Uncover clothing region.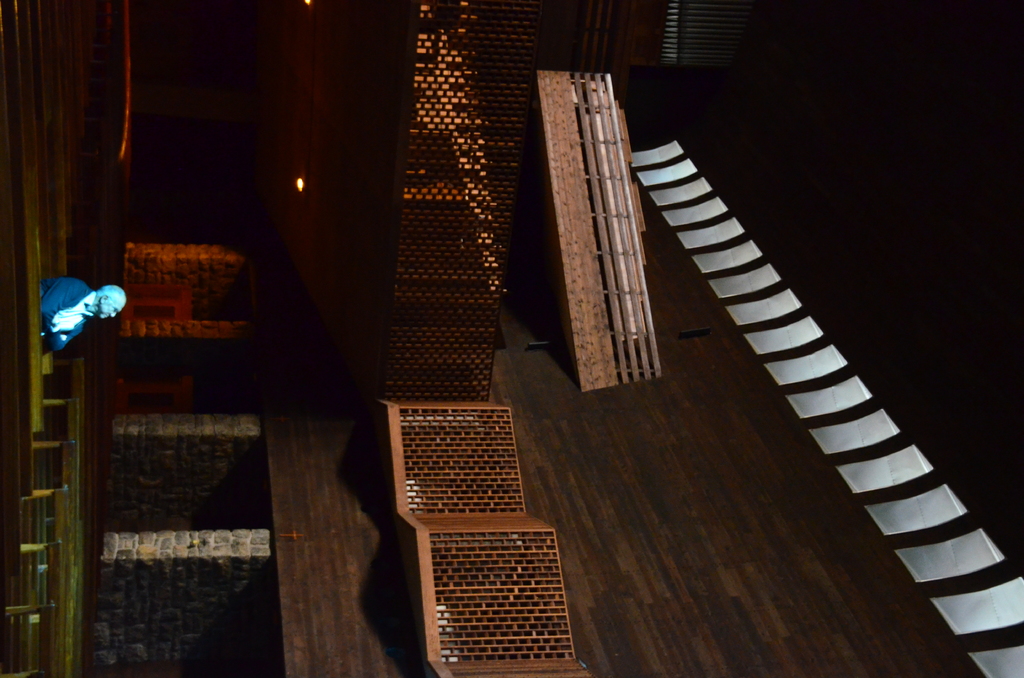
Uncovered: 36, 282, 87, 350.
